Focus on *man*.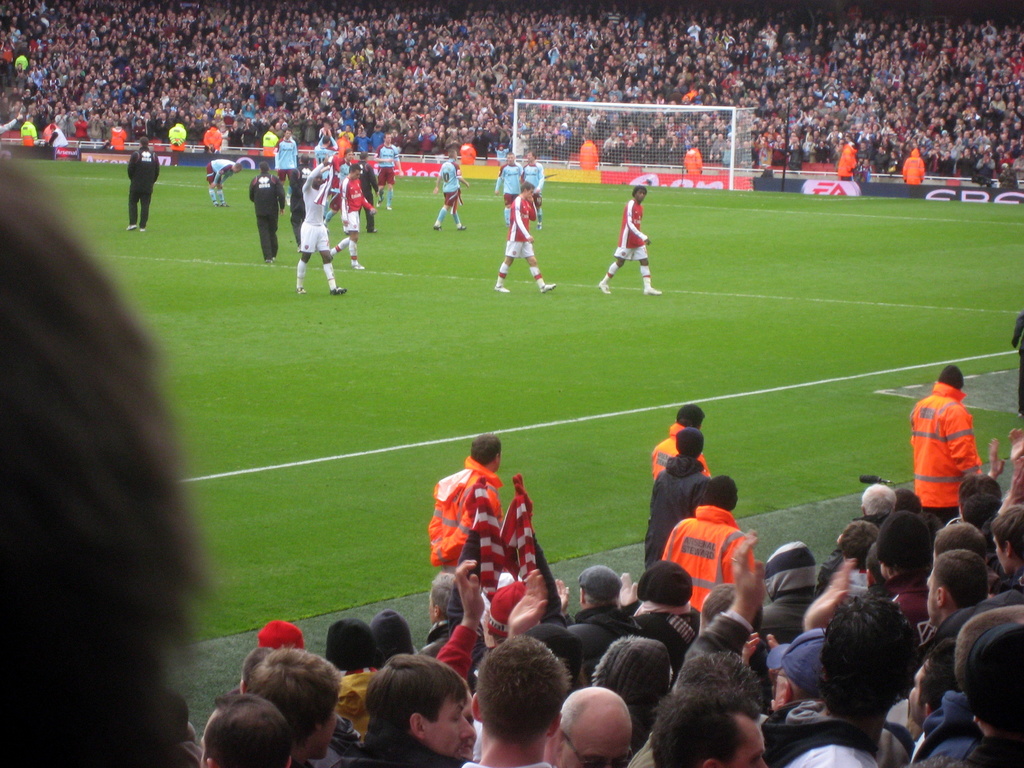
Focused at rect(650, 404, 716, 486).
